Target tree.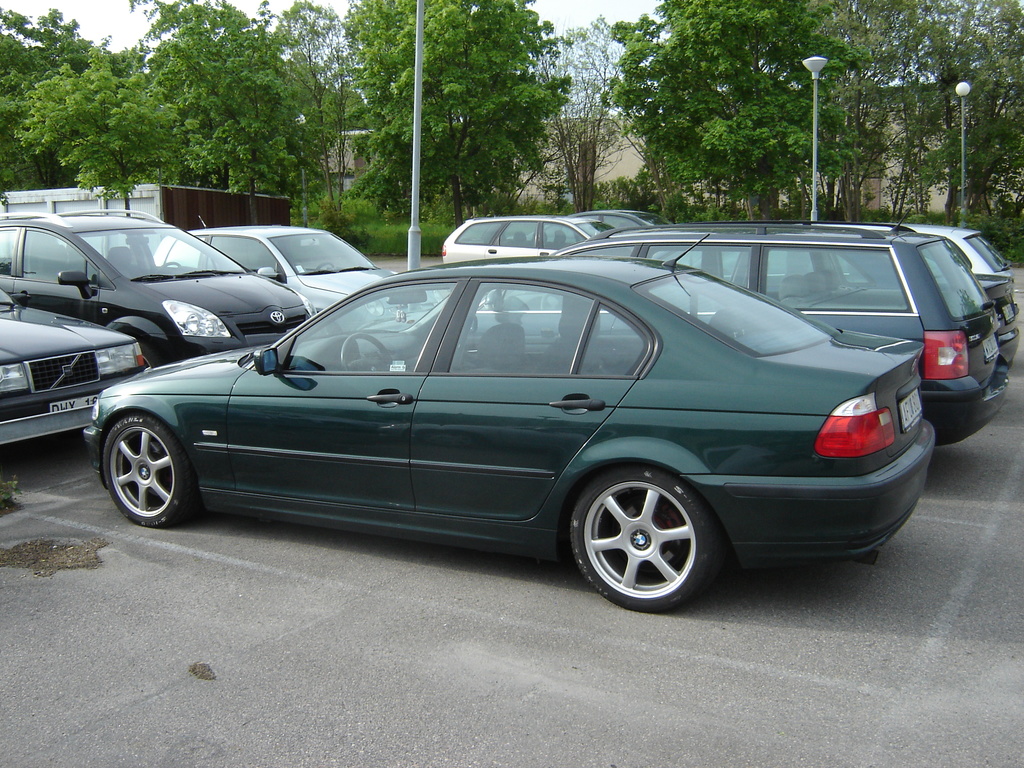
Target region: locate(518, 17, 632, 204).
